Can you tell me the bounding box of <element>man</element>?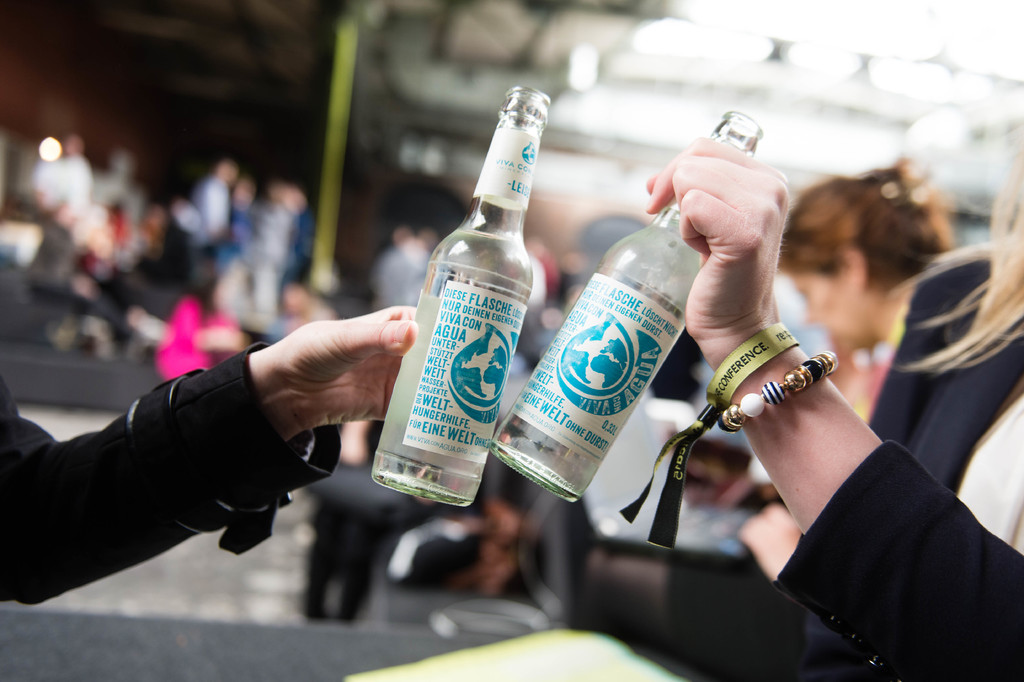
locate(248, 186, 316, 319).
